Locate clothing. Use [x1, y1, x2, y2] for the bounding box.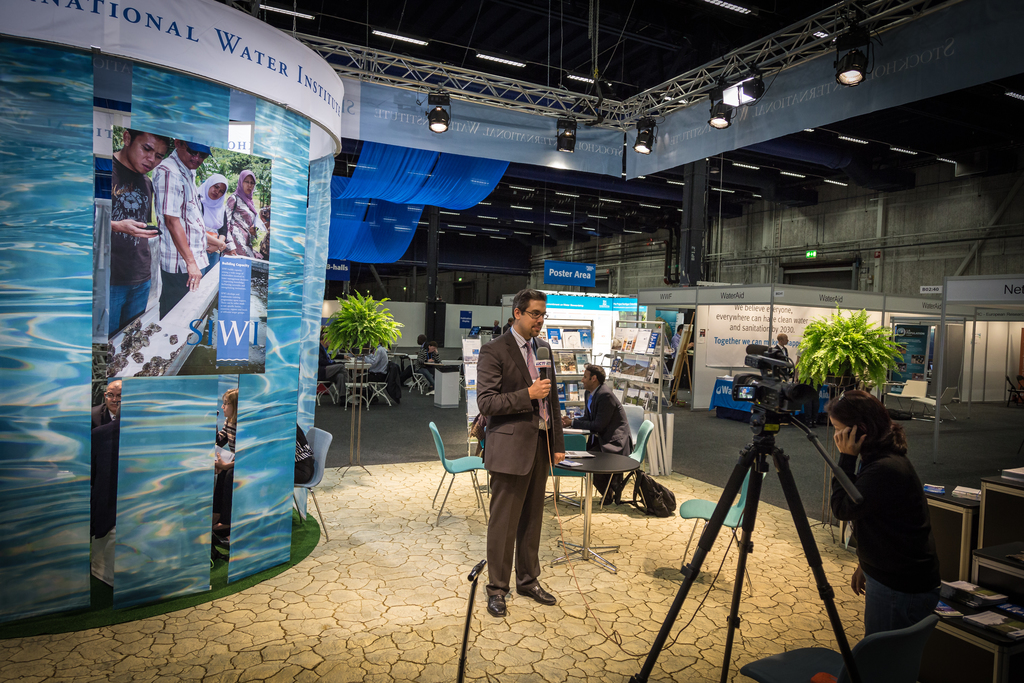
[321, 344, 348, 398].
